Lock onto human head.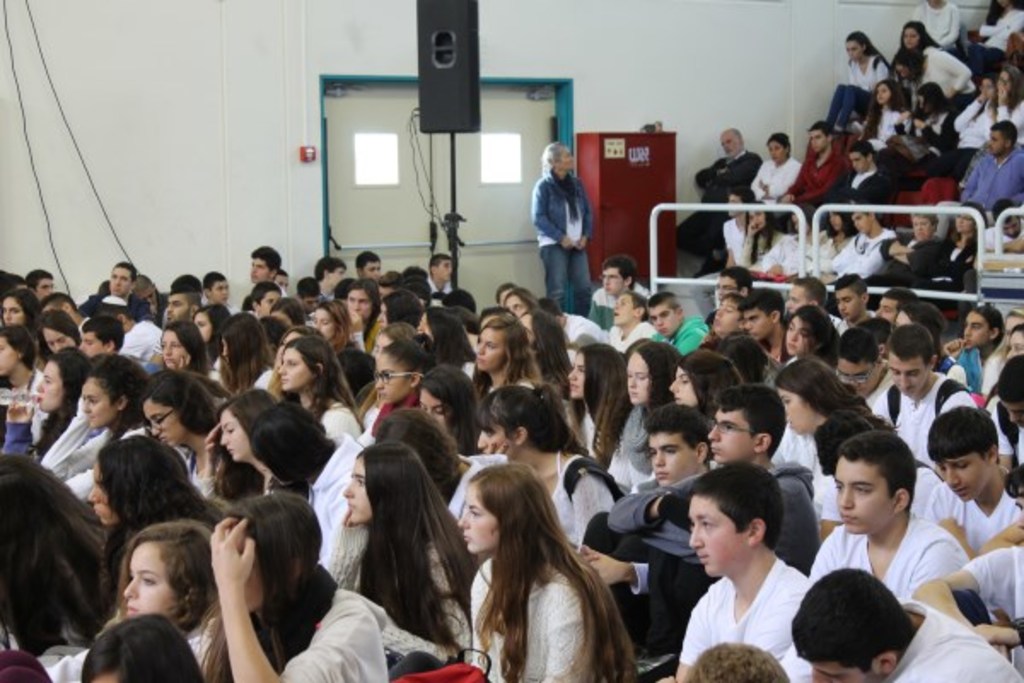
Locked: {"x1": 715, "y1": 336, "x2": 778, "y2": 386}.
